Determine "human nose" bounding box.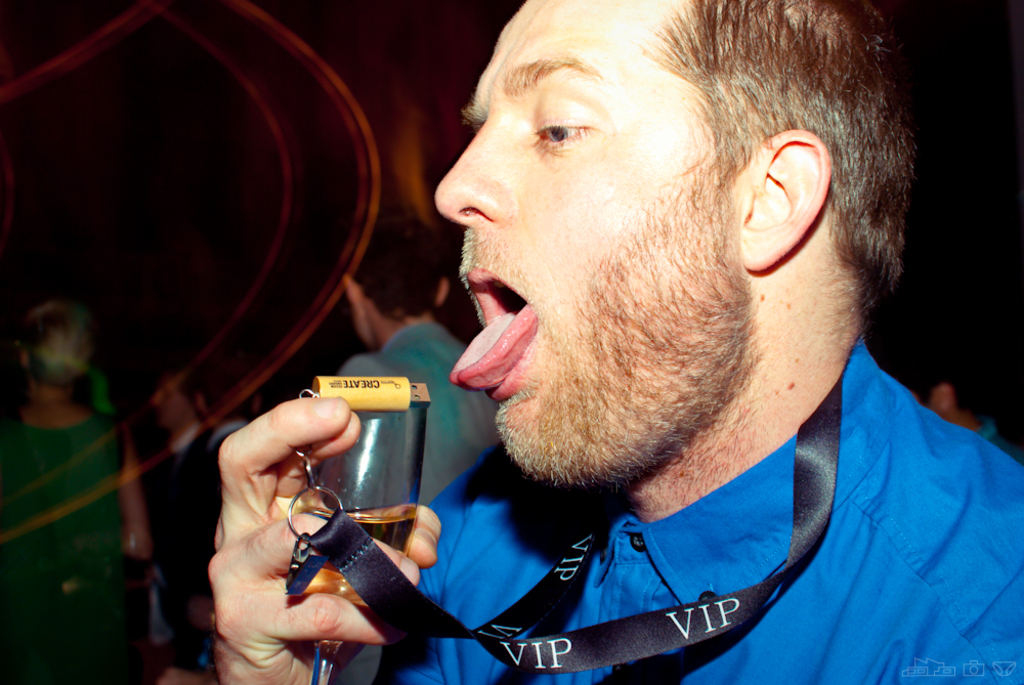
Determined: bbox=(434, 117, 519, 232).
